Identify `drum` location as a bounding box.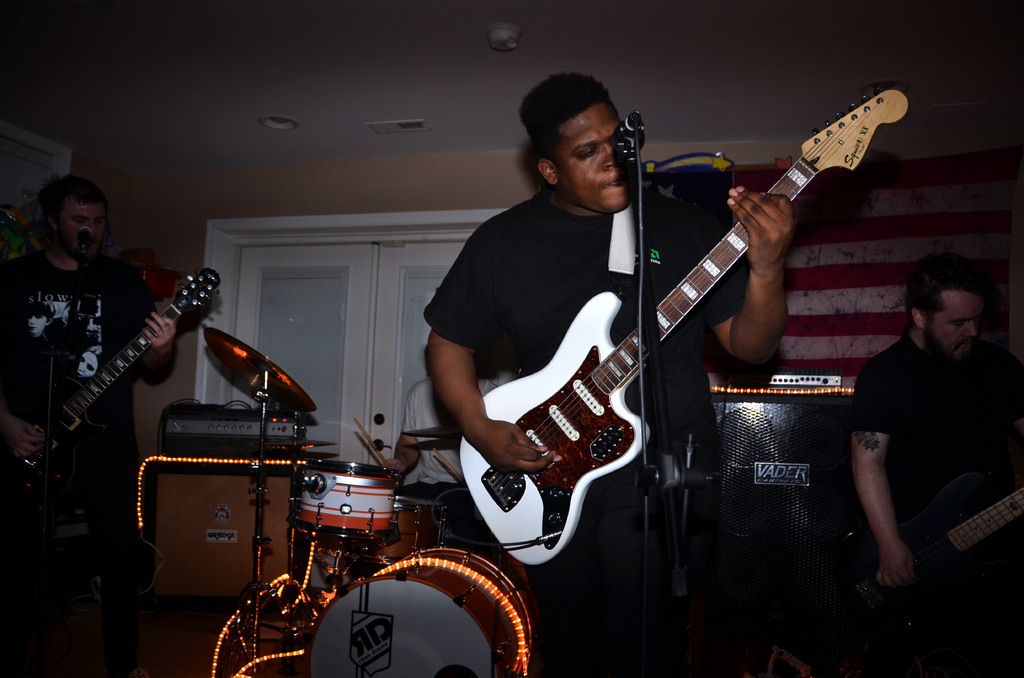
[297,546,532,677].
